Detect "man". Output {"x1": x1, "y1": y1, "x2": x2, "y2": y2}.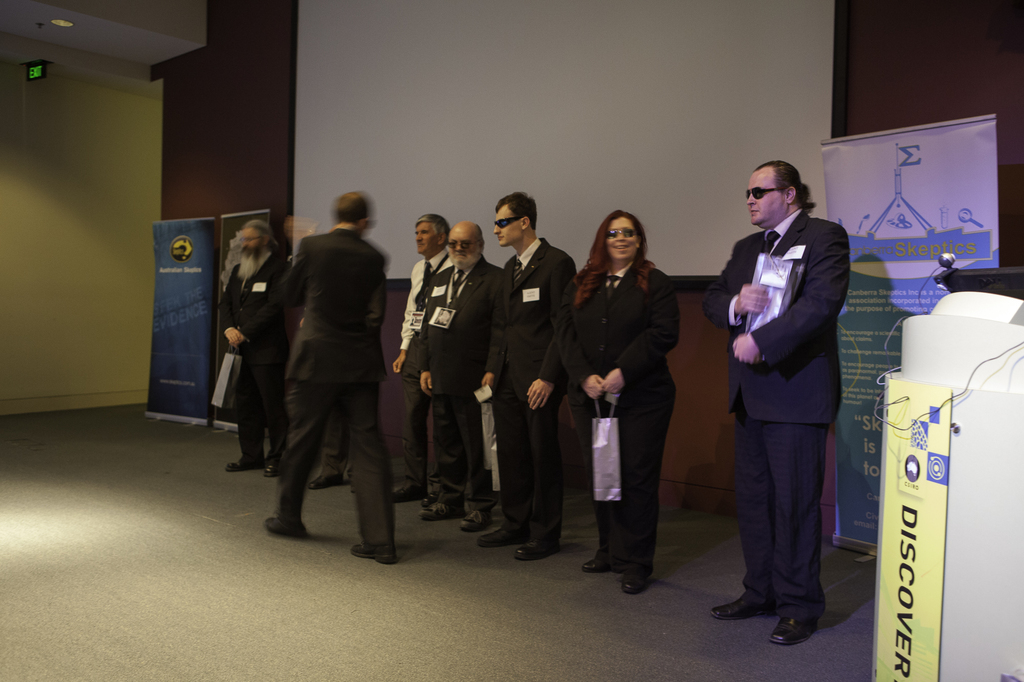
{"x1": 698, "y1": 161, "x2": 850, "y2": 646}.
